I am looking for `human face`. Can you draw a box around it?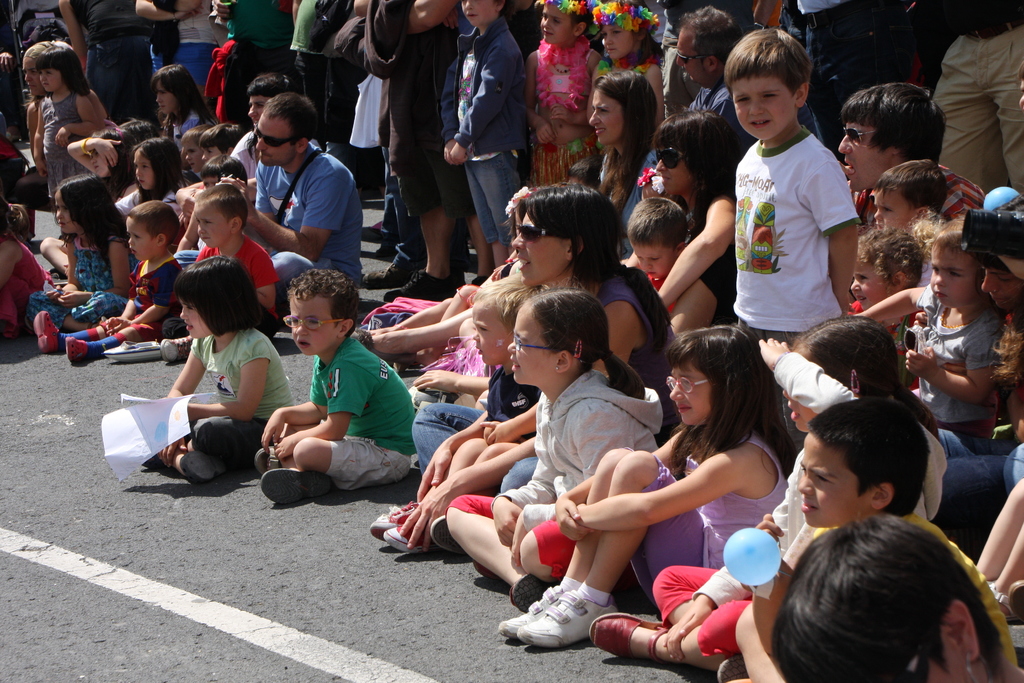
Sure, the bounding box is left=196, top=198, right=230, bottom=251.
